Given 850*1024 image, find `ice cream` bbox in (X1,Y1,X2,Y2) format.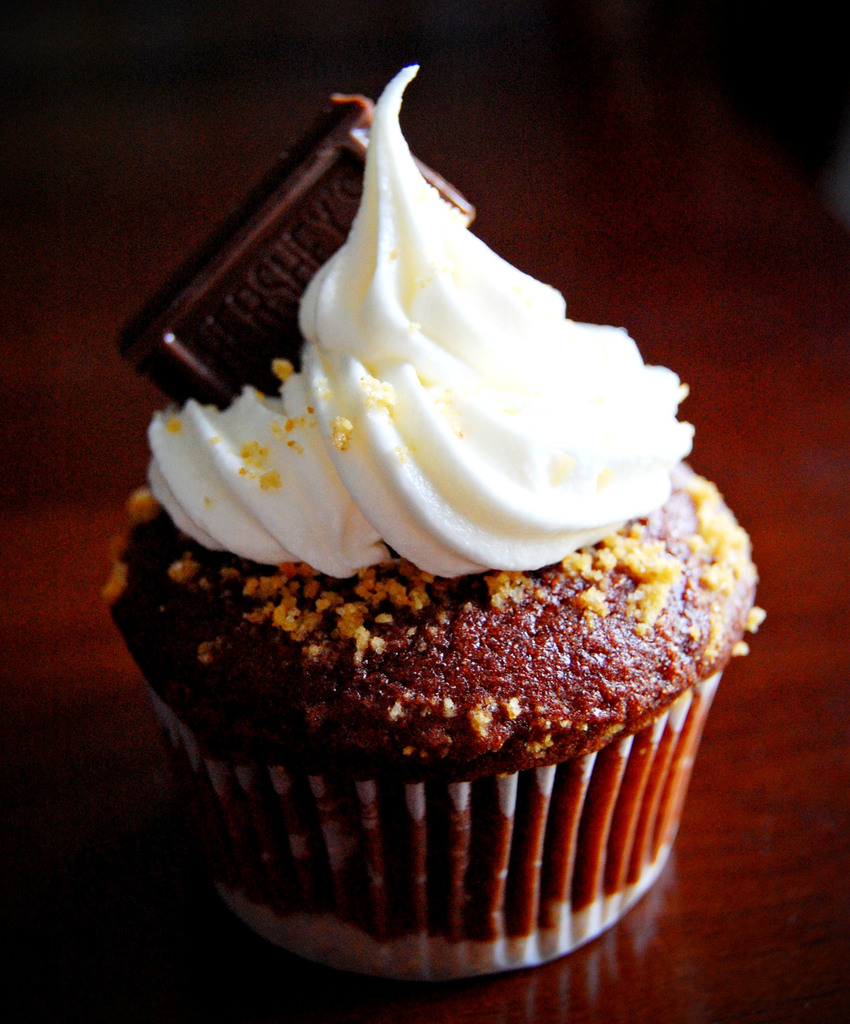
(171,164,720,621).
